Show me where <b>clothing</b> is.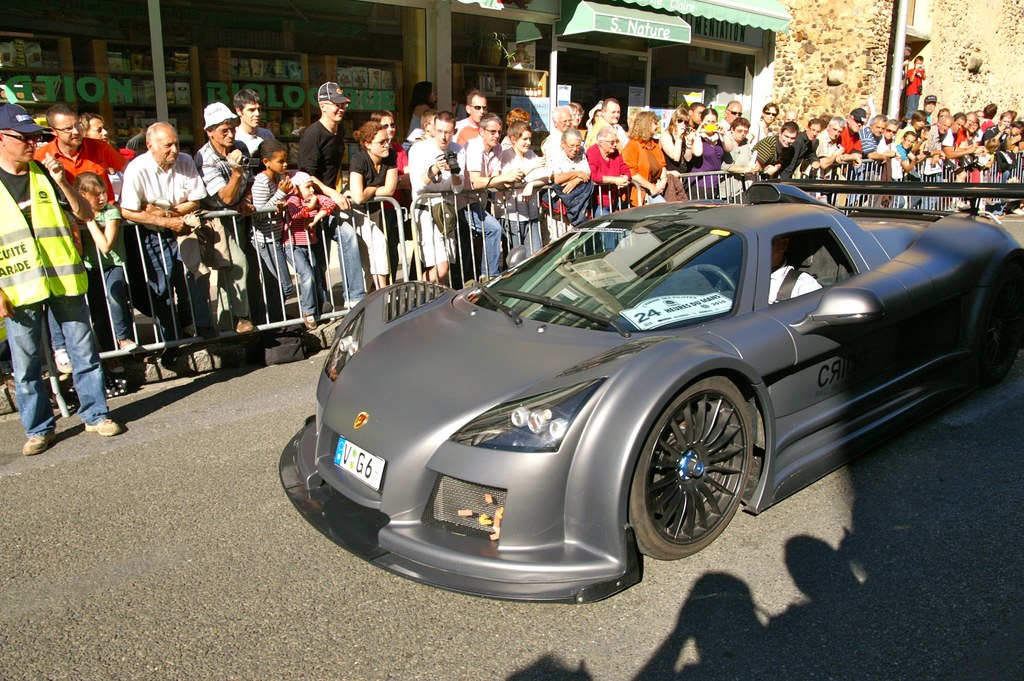
<b>clothing</b> is at [685,130,725,198].
